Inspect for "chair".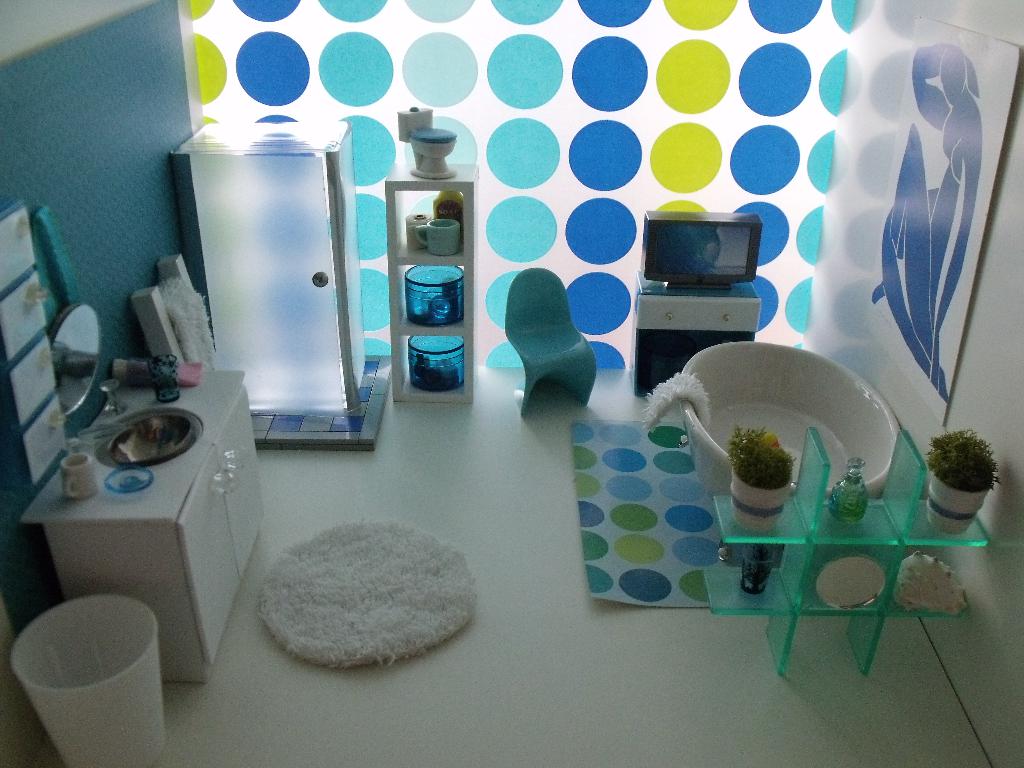
Inspection: (498, 267, 595, 420).
